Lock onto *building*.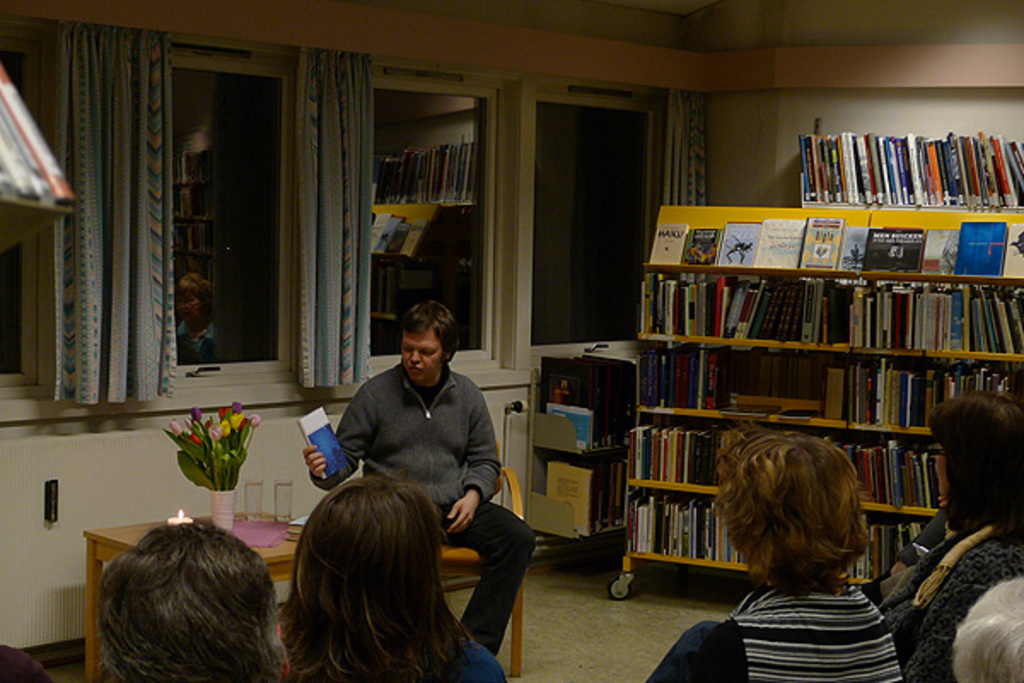
Locked: <bbox>0, 0, 1022, 681</bbox>.
